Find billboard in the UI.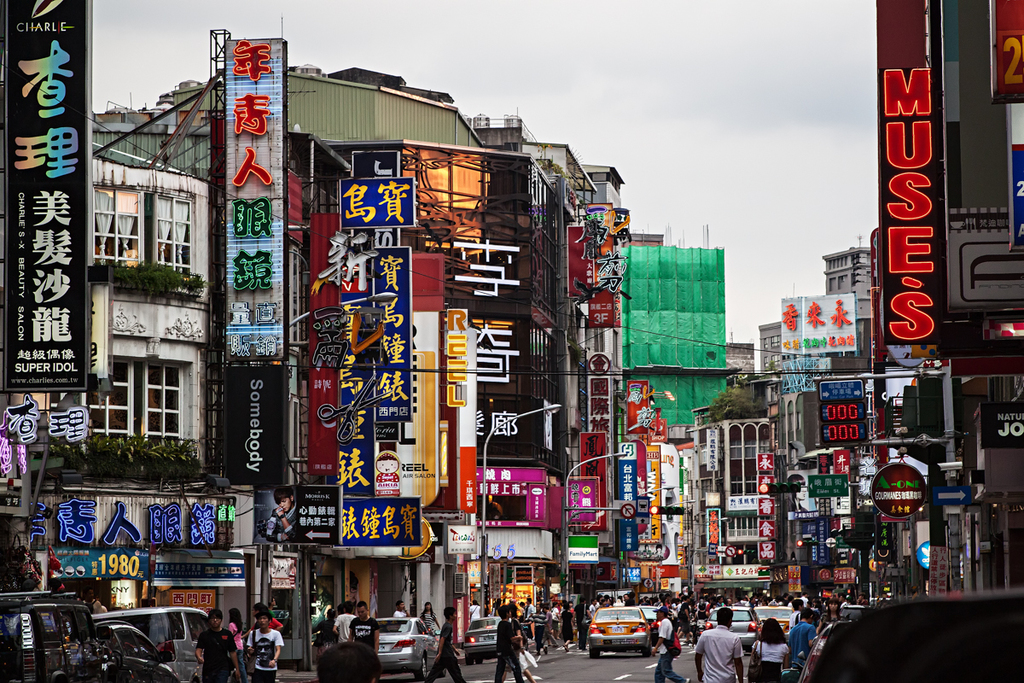
UI element at l=759, t=493, r=773, b=514.
